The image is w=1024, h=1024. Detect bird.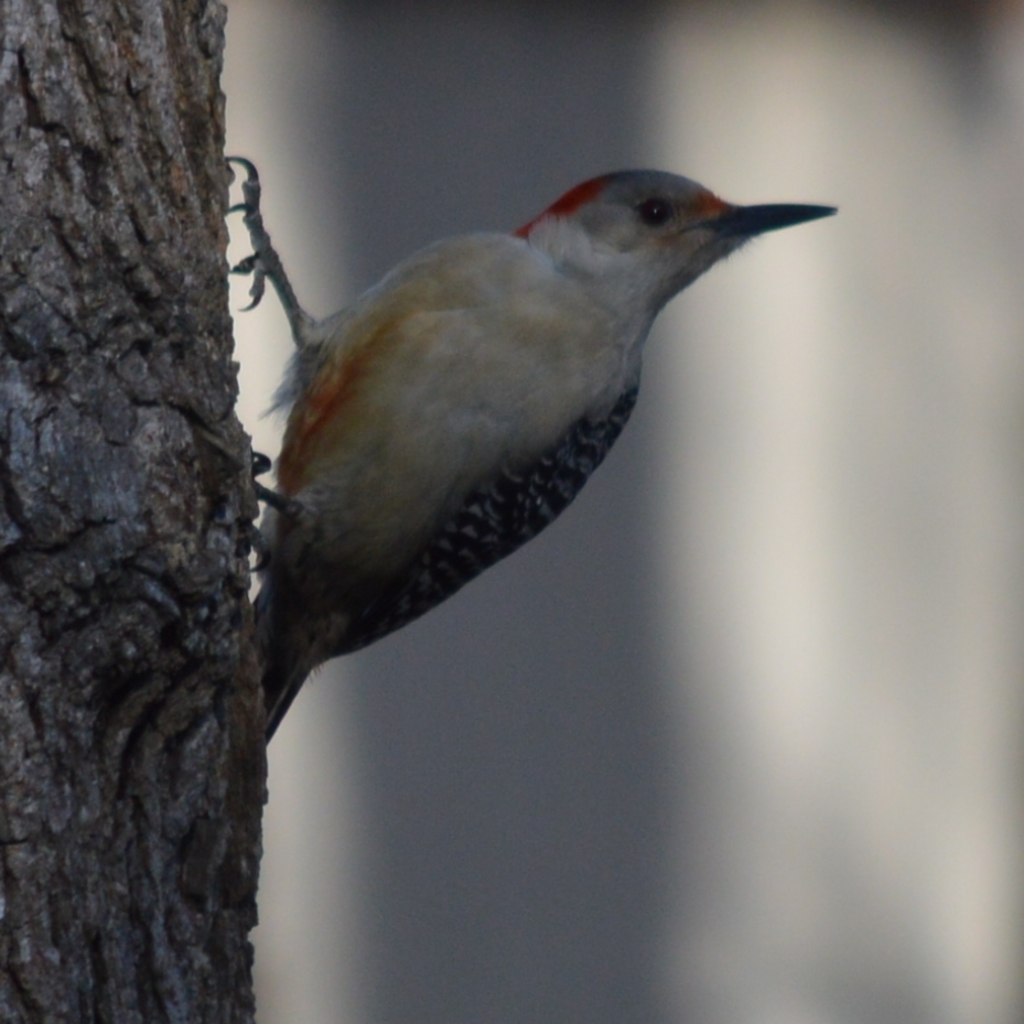
Detection: {"left": 240, "top": 159, "right": 841, "bottom": 775}.
